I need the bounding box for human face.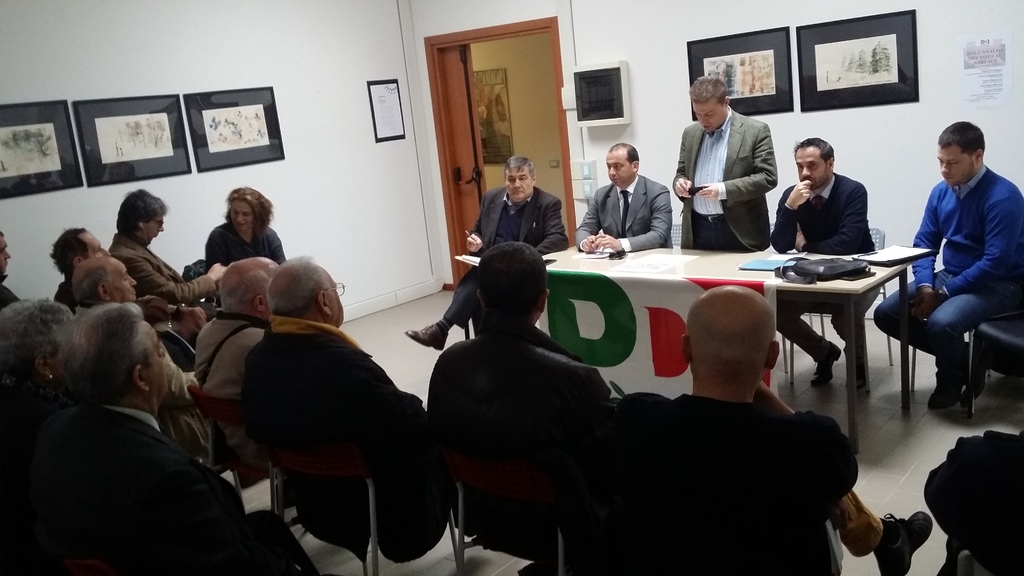
Here it is: {"left": 84, "top": 234, "right": 110, "bottom": 255}.
